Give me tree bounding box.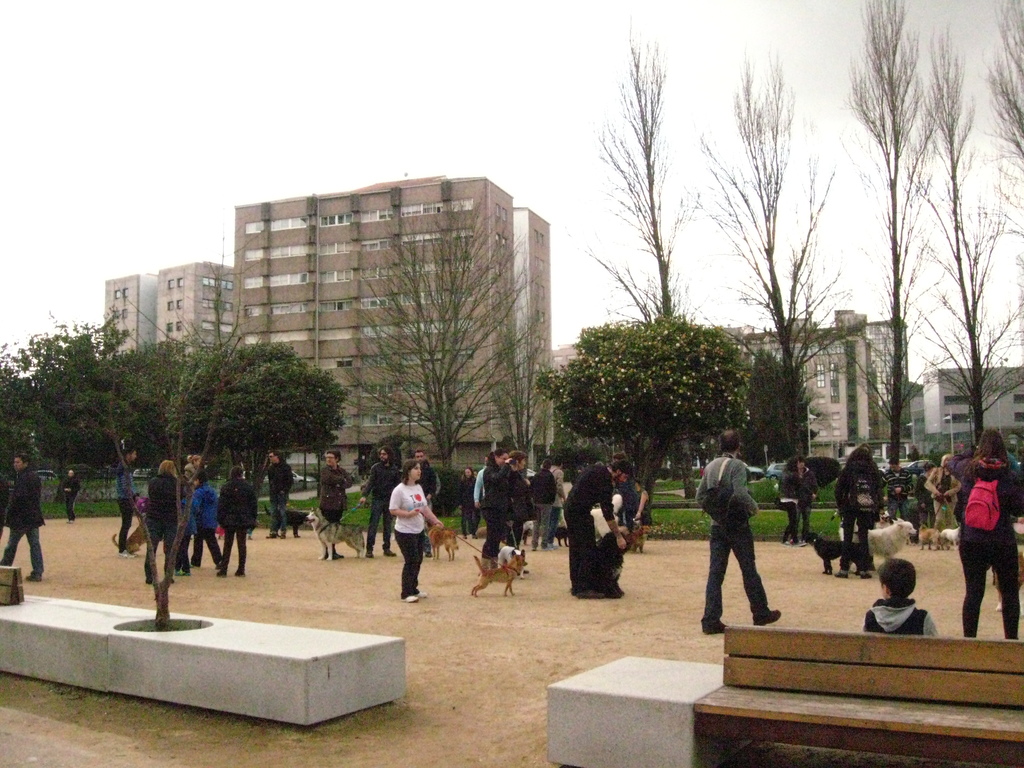
locate(355, 196, 551, 477).
